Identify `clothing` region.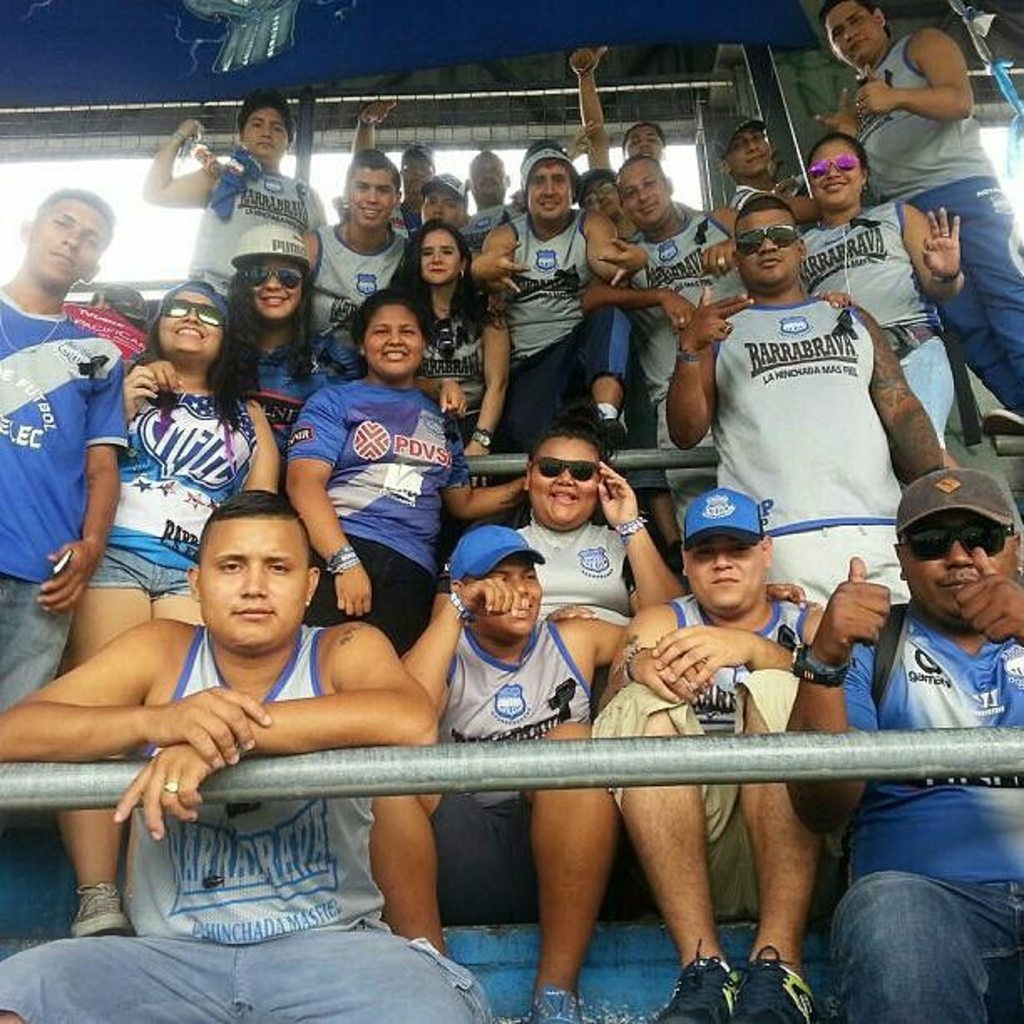
Region: (left=587, top=596, right=793, bottom=852).
